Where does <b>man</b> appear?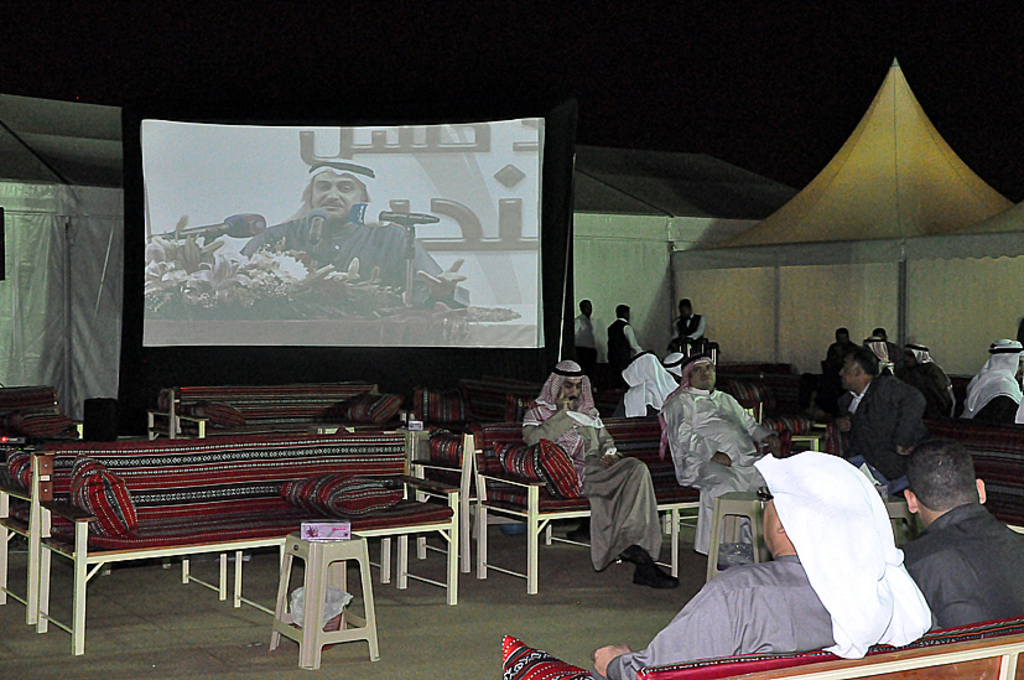
Appears at (568, 295, 602, 351).
